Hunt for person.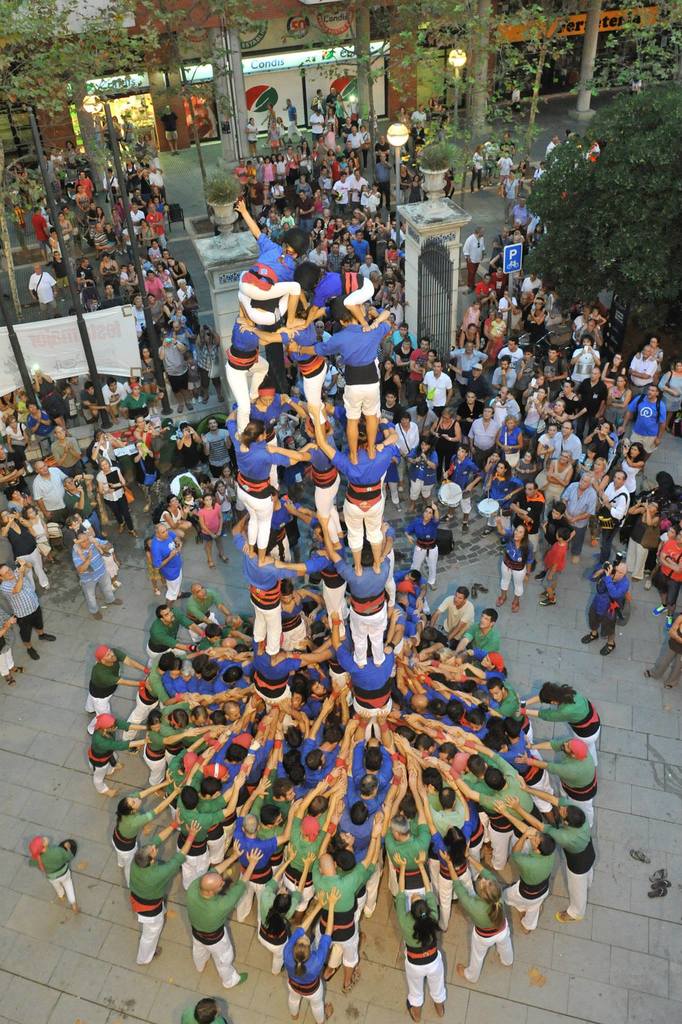
Hunted down at rect(345, 124, 363, 172).
